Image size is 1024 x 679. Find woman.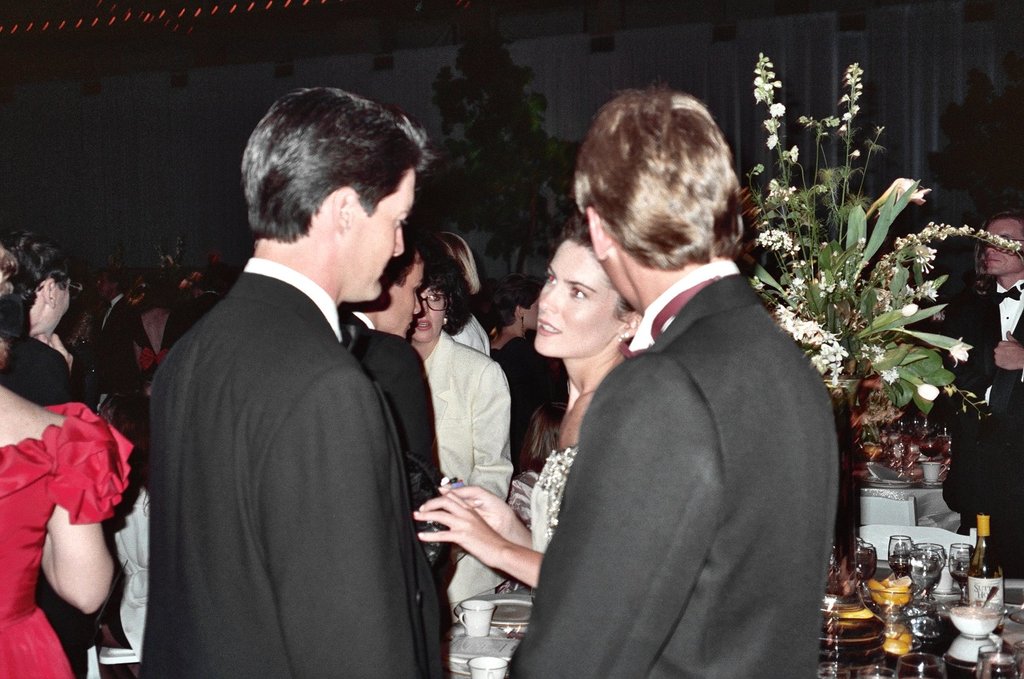
bbox=(487, 267, 569, 473).
